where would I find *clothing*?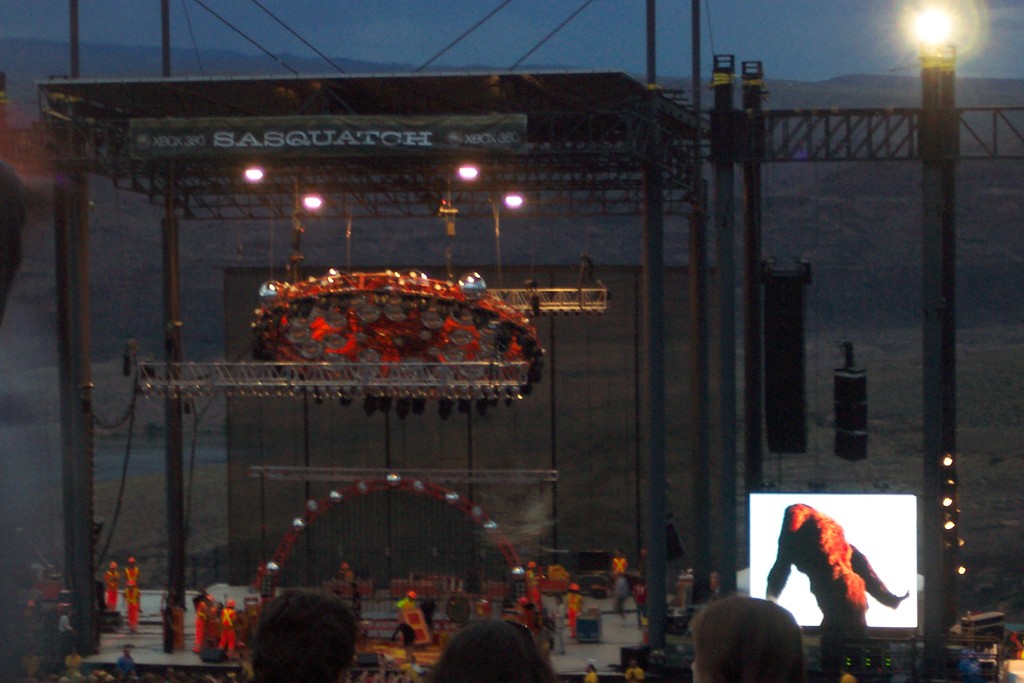
At detection(624, 664, 640, 682).
